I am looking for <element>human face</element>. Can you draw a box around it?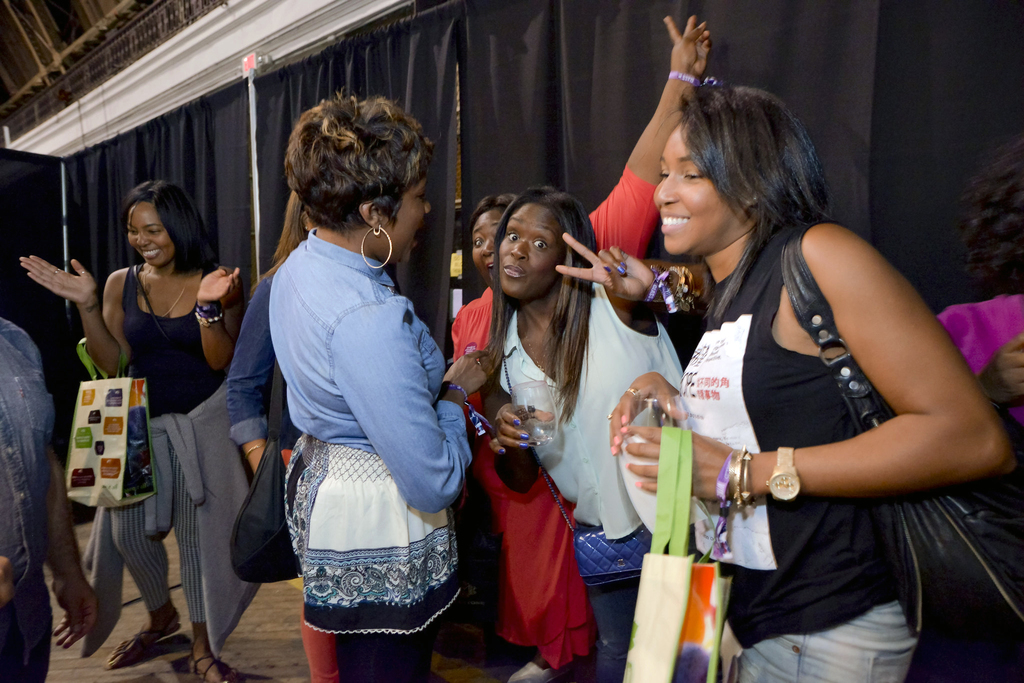
Sure, the bounding box is (472,213,504,283).
